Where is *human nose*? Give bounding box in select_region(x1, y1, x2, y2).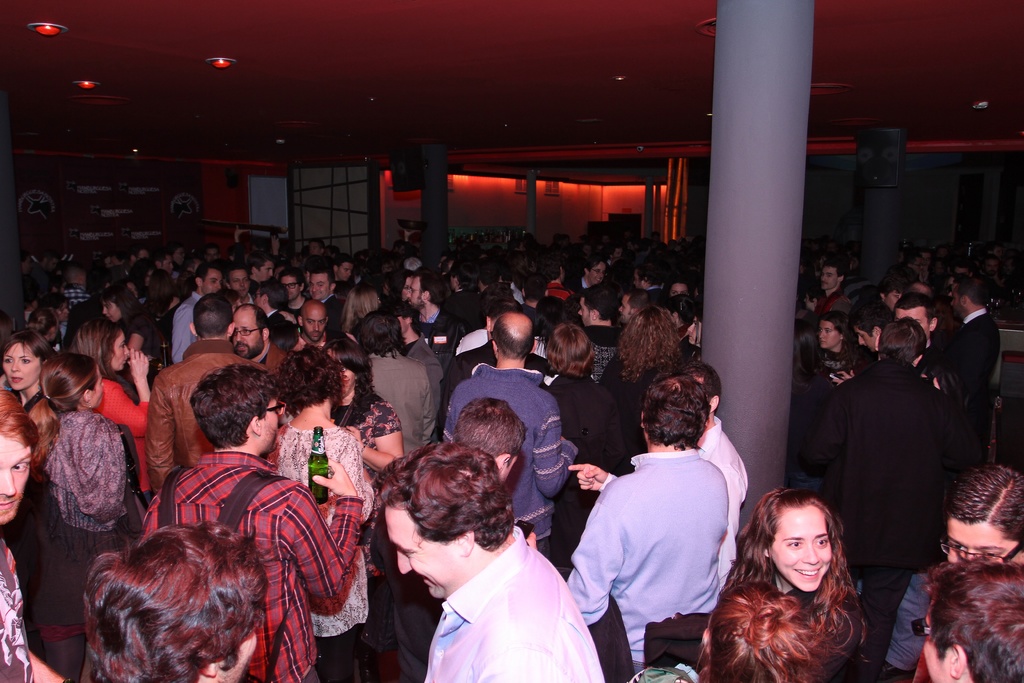
select_region(312, 284, 317, 291).
